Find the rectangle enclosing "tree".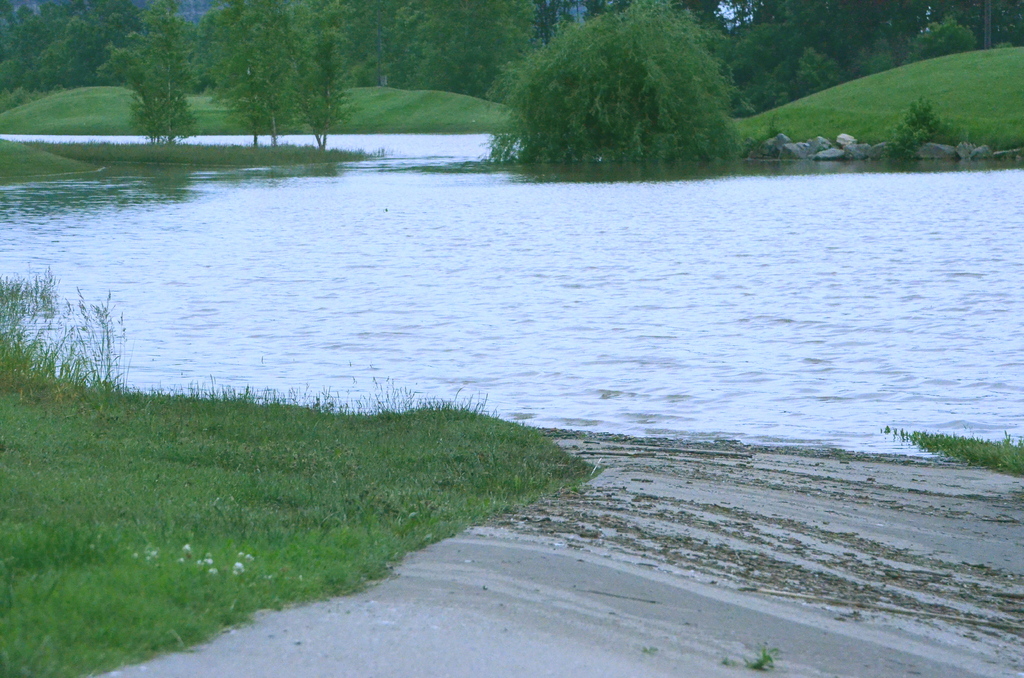
<bbox>279, 0, 355, 156</bbox>.
